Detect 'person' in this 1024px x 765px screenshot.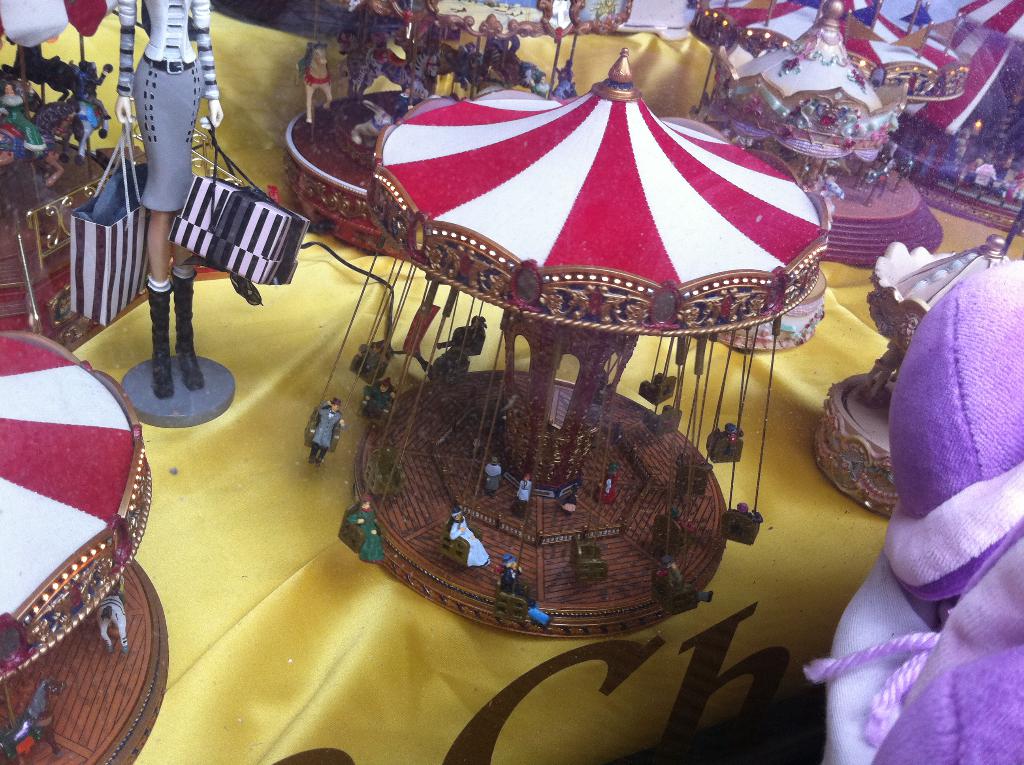
Detection: pyautogui.locateOnScreen(719, 424, 745, 443).
